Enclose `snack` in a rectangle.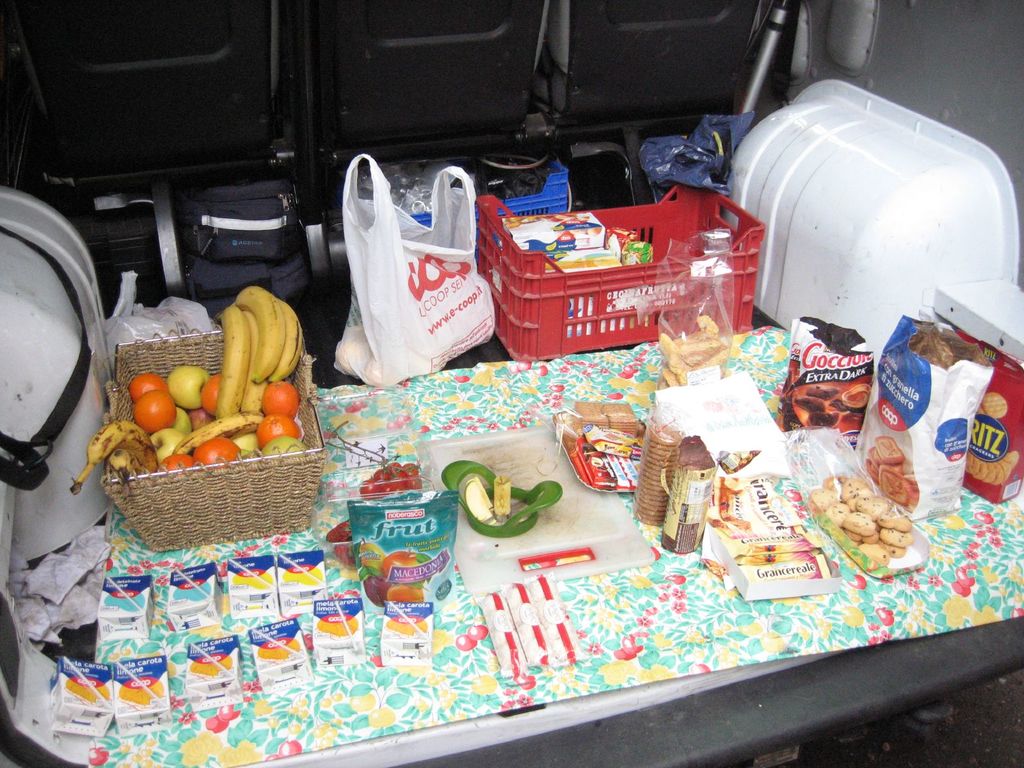
BBox(977, 403, 986, 412).
